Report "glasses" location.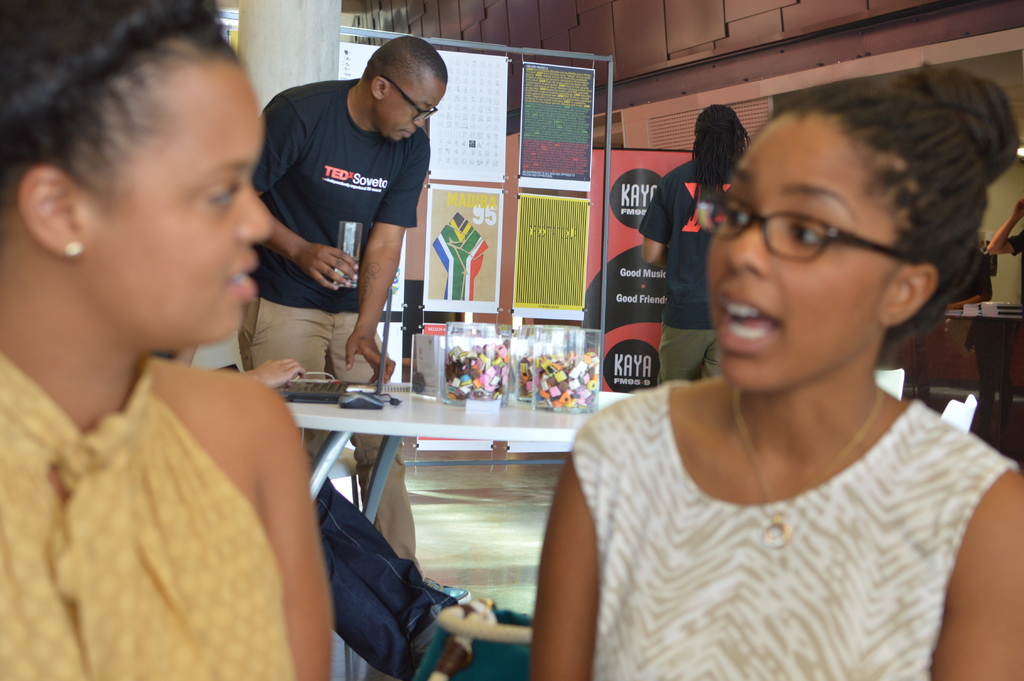
Report: <box>714,188,938,269</box>.
